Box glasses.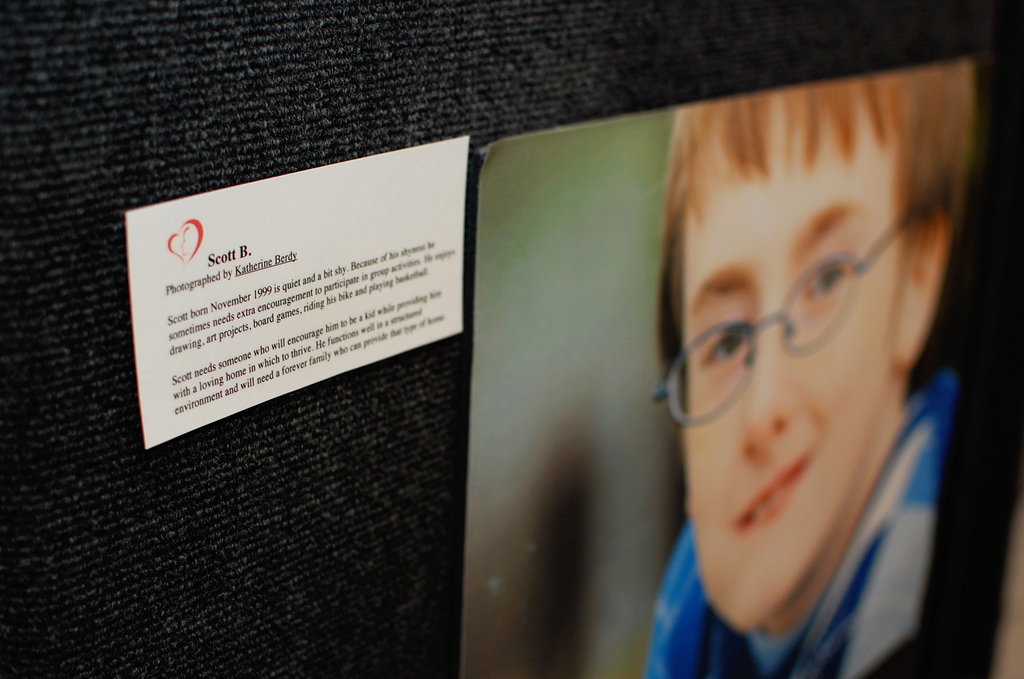
683 231 920 417.
